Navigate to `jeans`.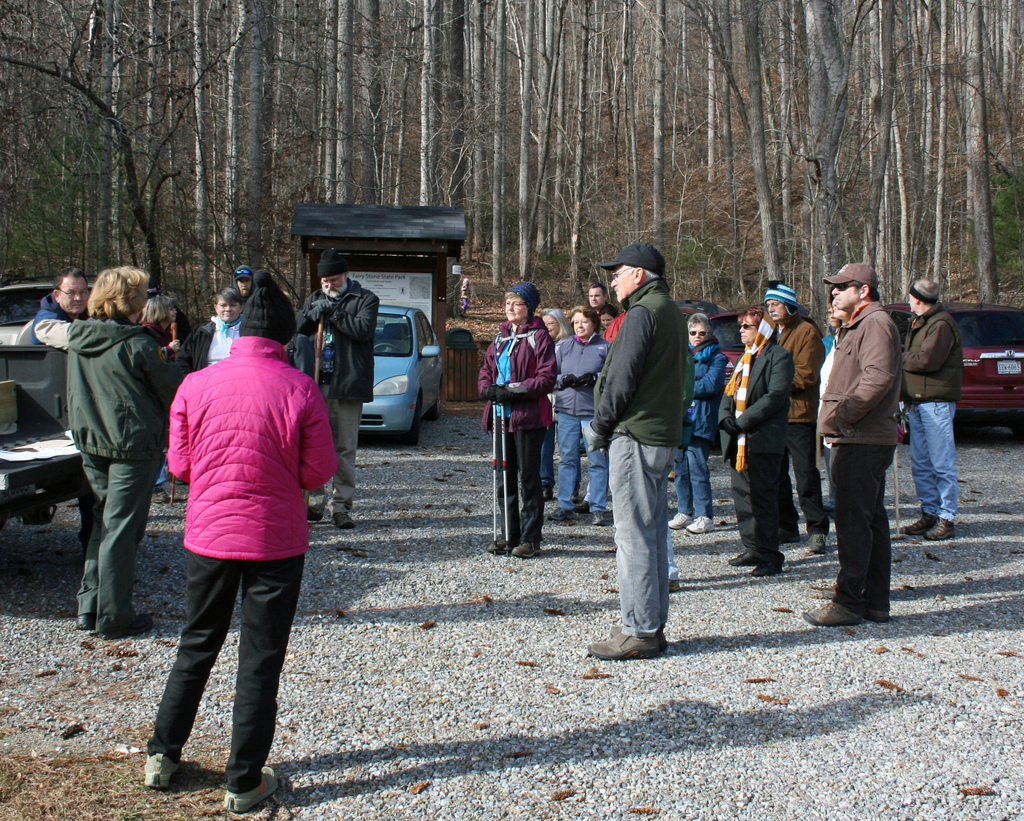
Navigation target: BBox(909, 402, 956, 521).
